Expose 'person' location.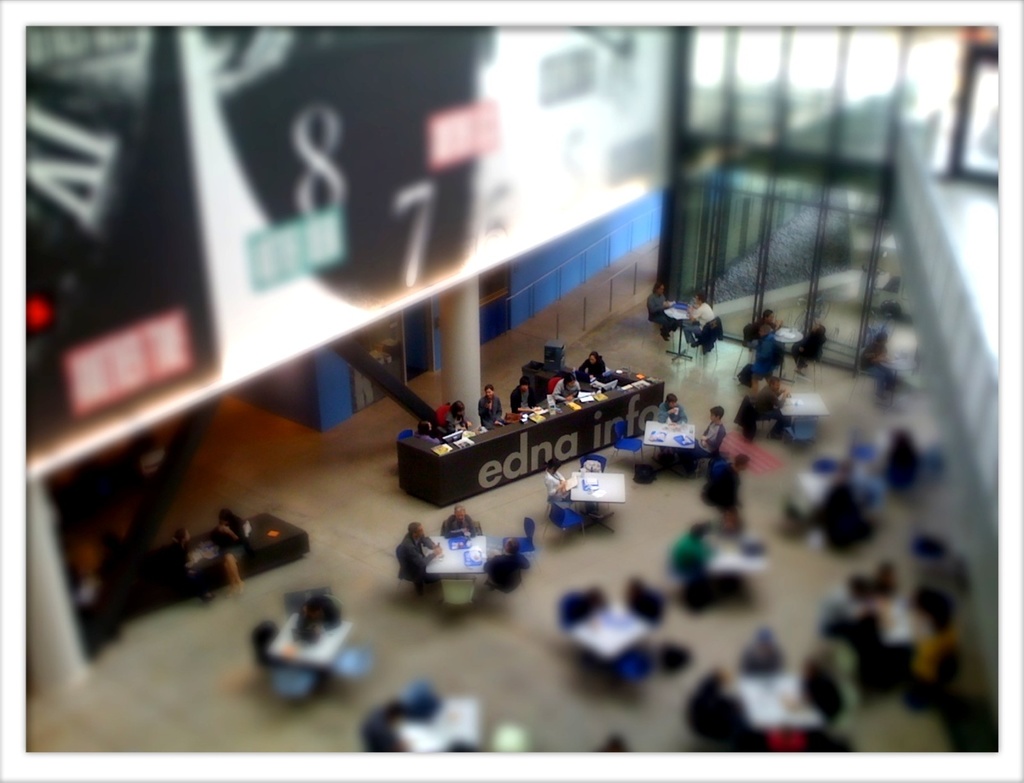
Exposed at BBox(759, 303, 780, 332).
